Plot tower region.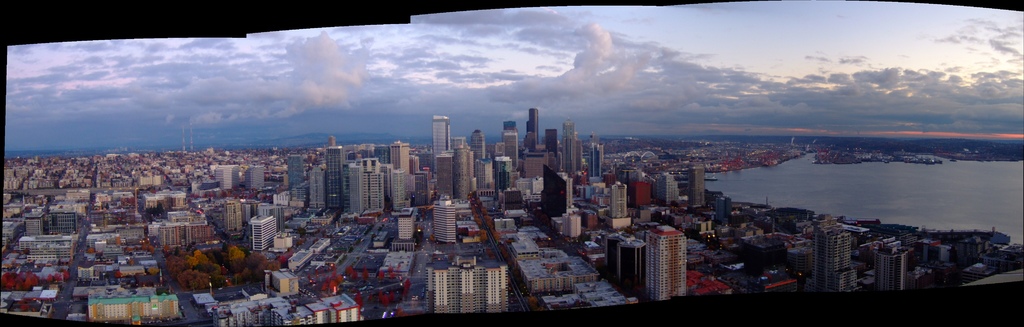
Plotted at 408:170:436:210.
